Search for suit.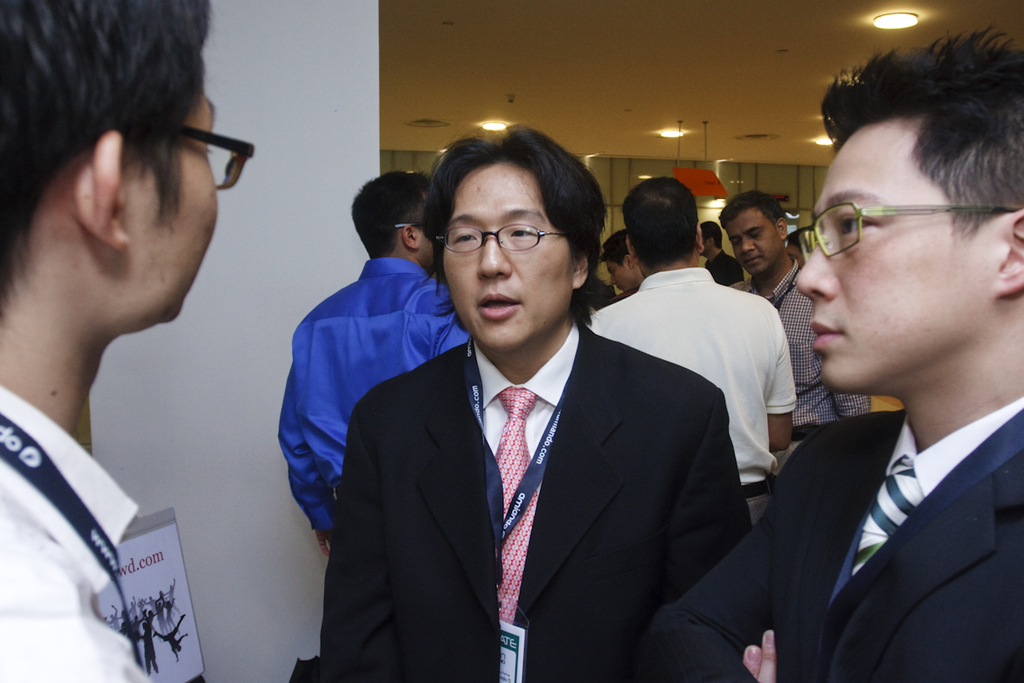
Found at 647 402 1023 682.
